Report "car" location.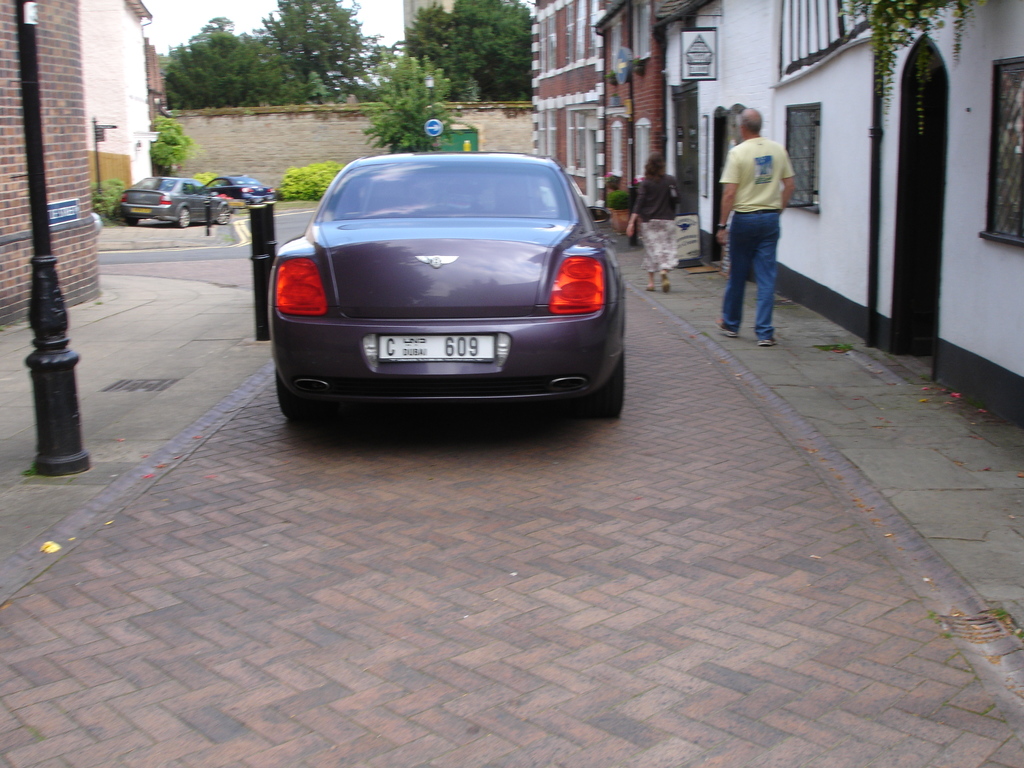
Report: detection(122, 175, 233, 223).
